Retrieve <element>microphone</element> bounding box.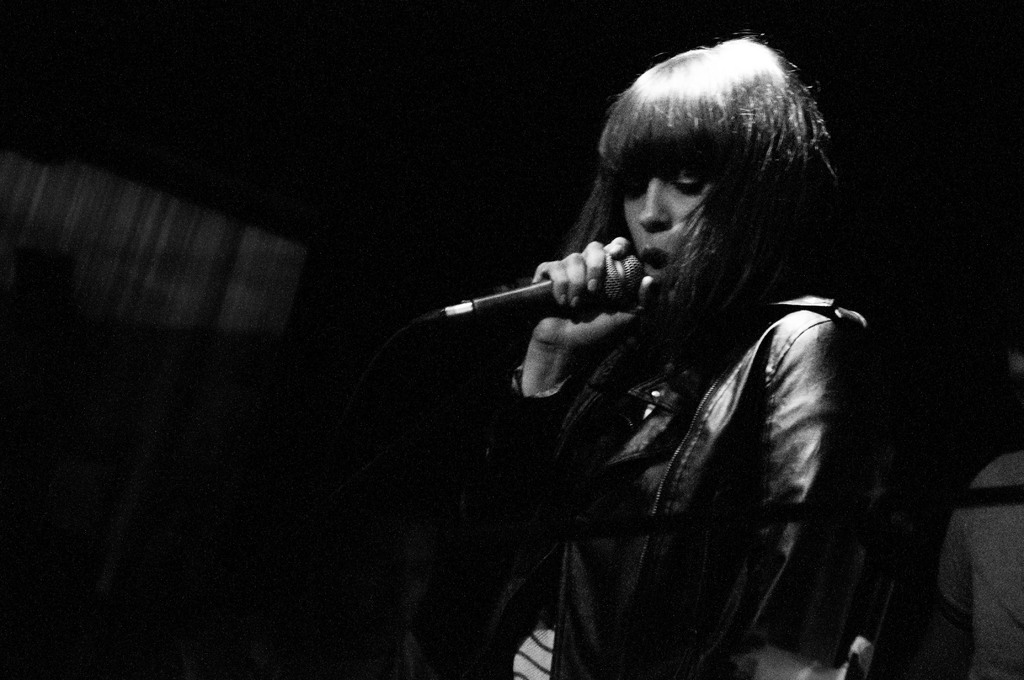
Bounding box: BBox(446, 232, 694, 356).
